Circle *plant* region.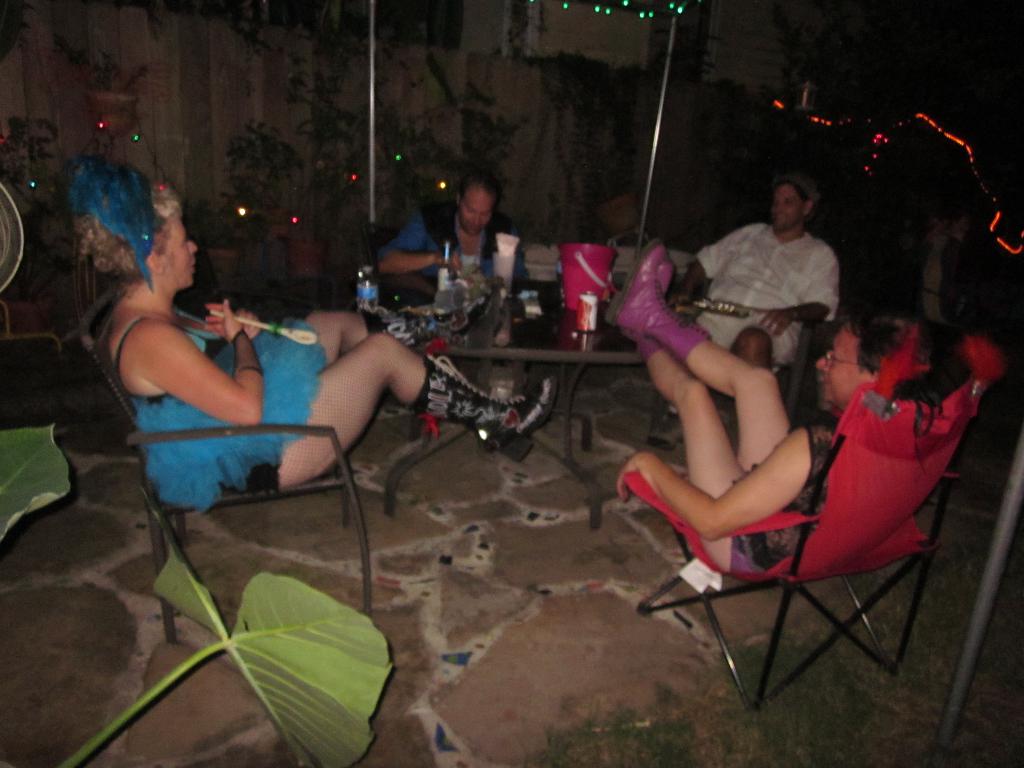
Region: 0/112/75/333.
